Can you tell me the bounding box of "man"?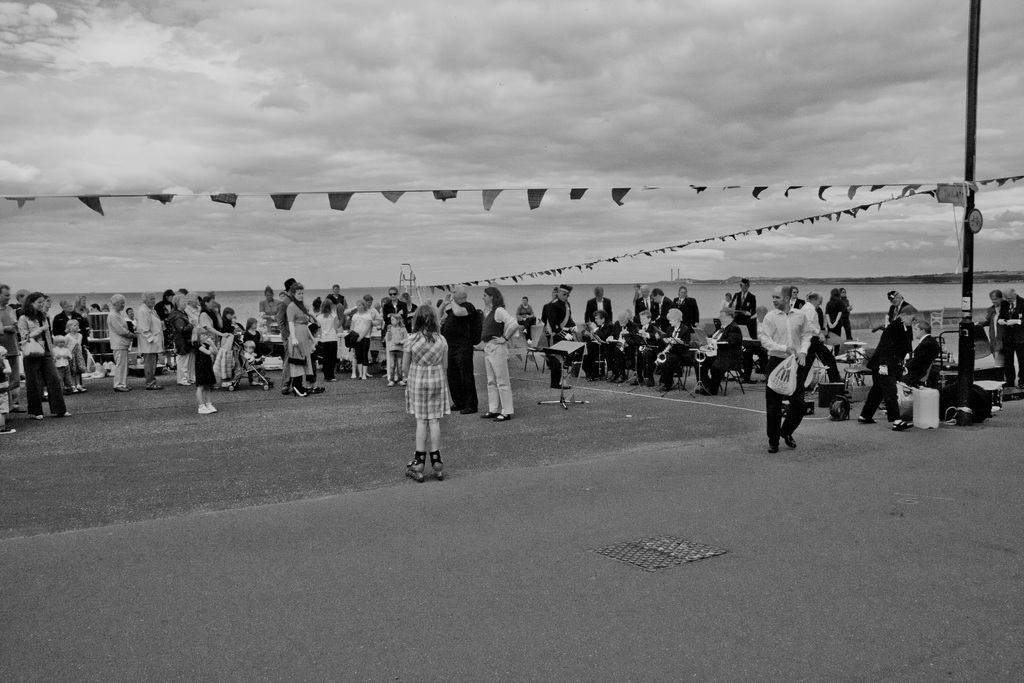
select_region(888, 291, 913, 340).
